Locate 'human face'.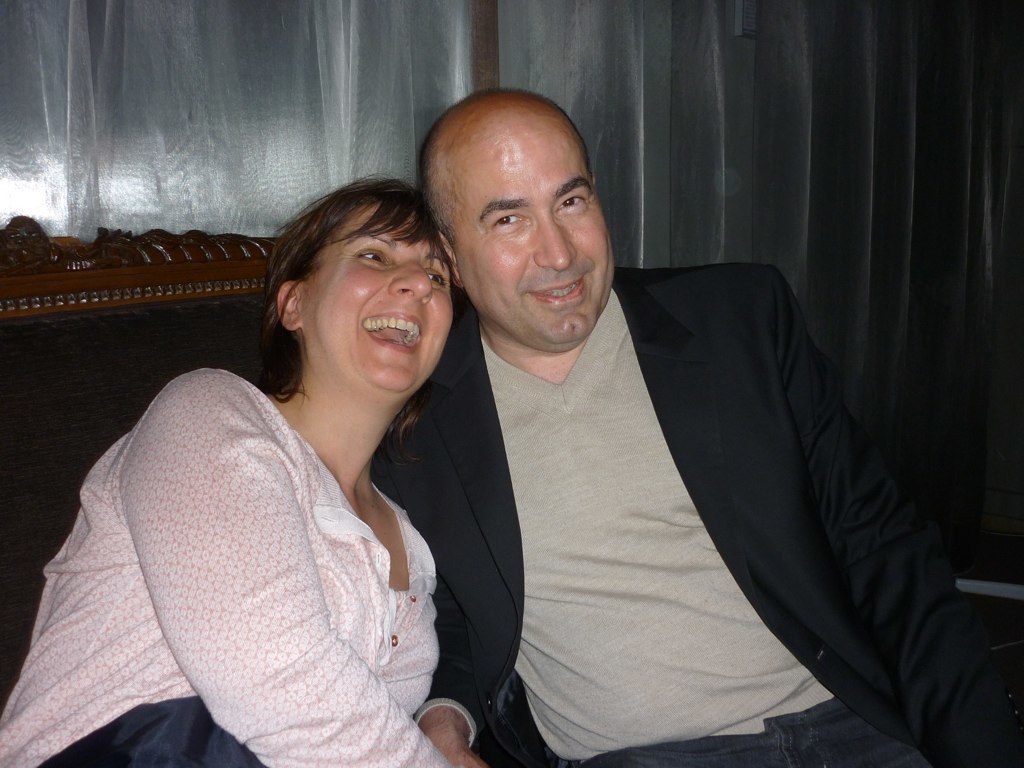
Bounding box: {"left": 457, "top": 128, "right": 614, "bottom": 340}.
